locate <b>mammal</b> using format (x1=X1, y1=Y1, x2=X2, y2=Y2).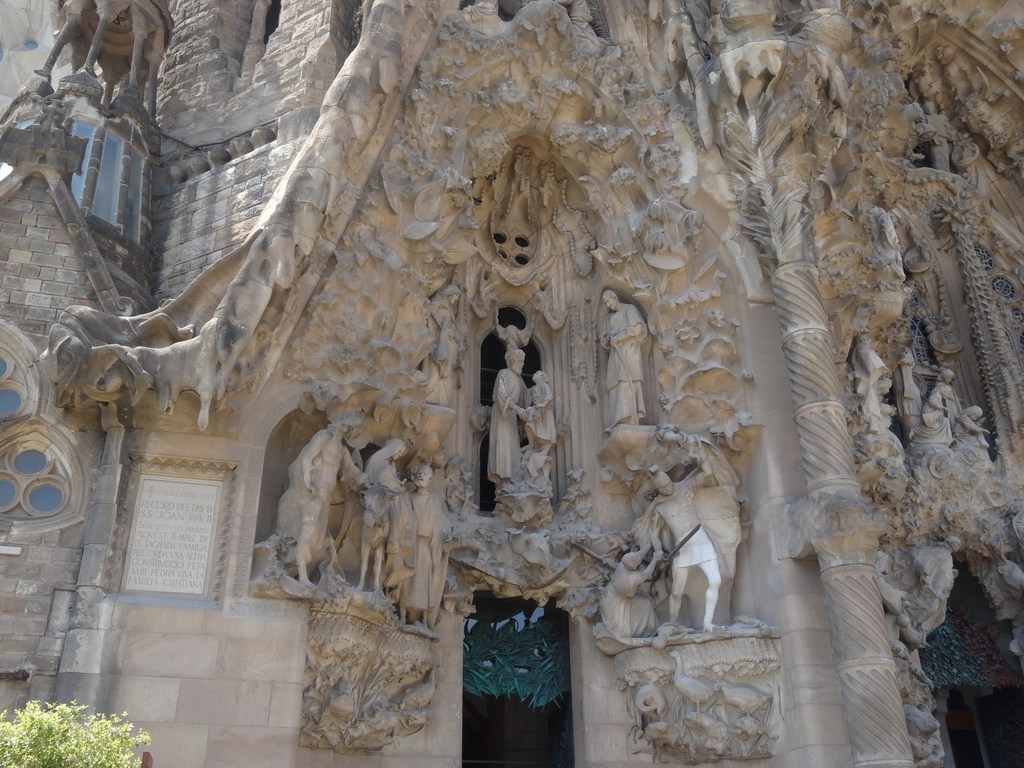
(x1=526, y1=367, x2=551, y2=456).
